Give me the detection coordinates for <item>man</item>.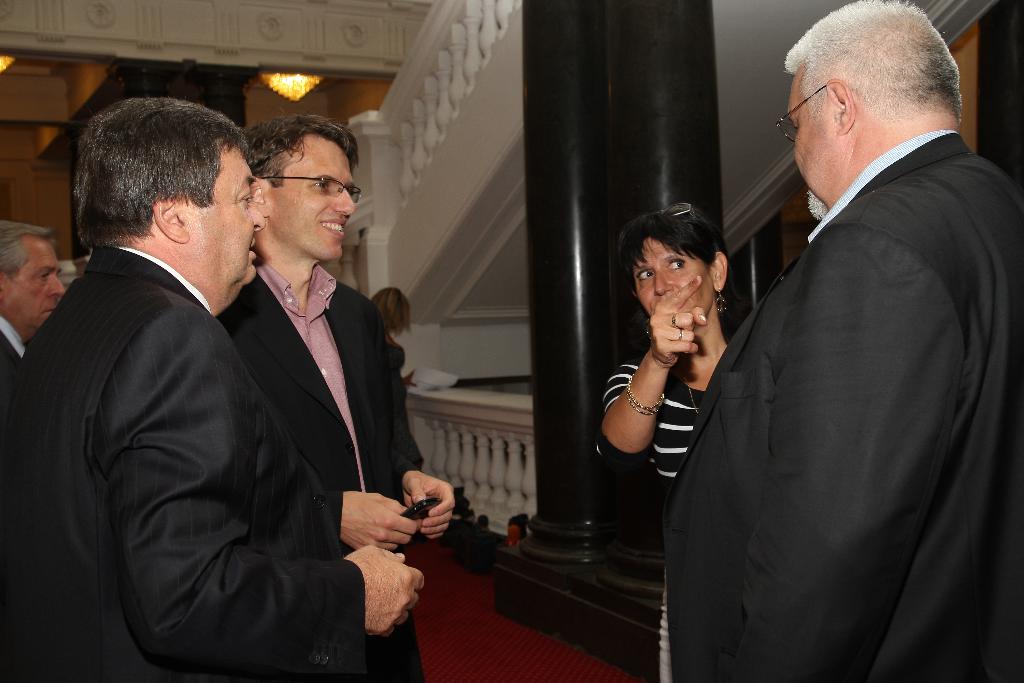
[662,0,1023,682].
